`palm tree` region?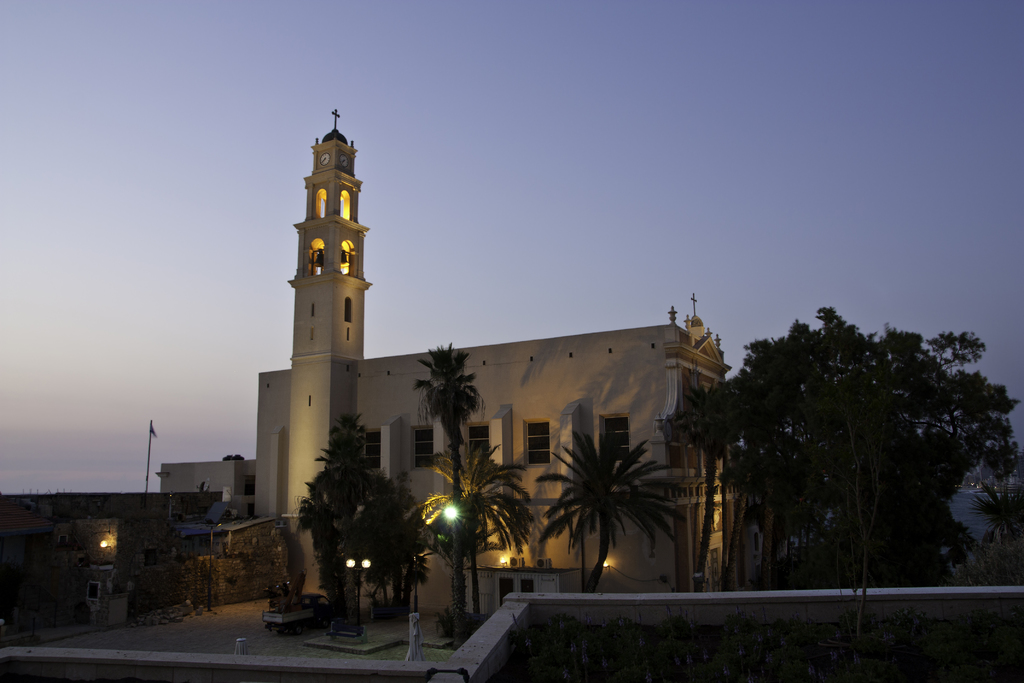
[326, 429, 389, 634]
